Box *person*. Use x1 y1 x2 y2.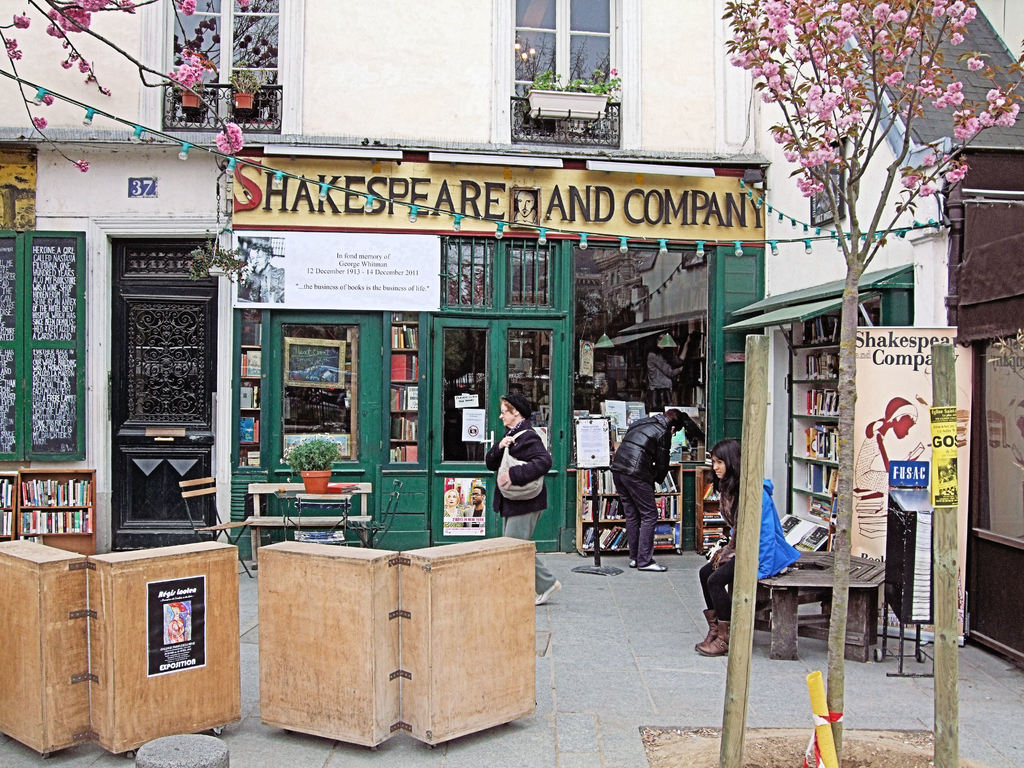
691 444 808 654.
